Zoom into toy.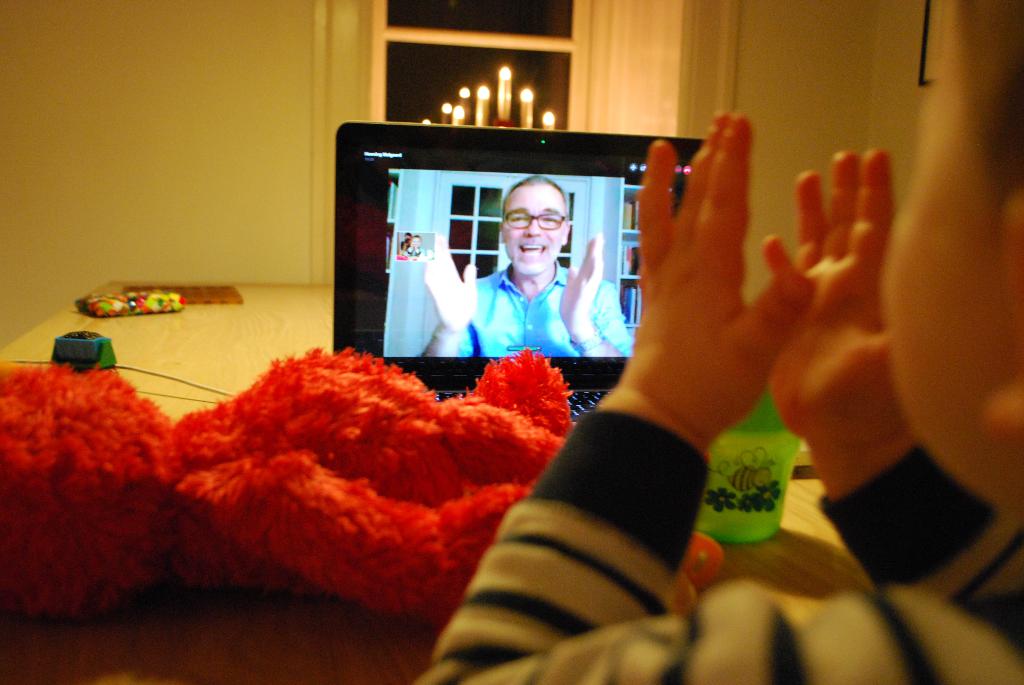
Zoom target: 0:340:726:646.
